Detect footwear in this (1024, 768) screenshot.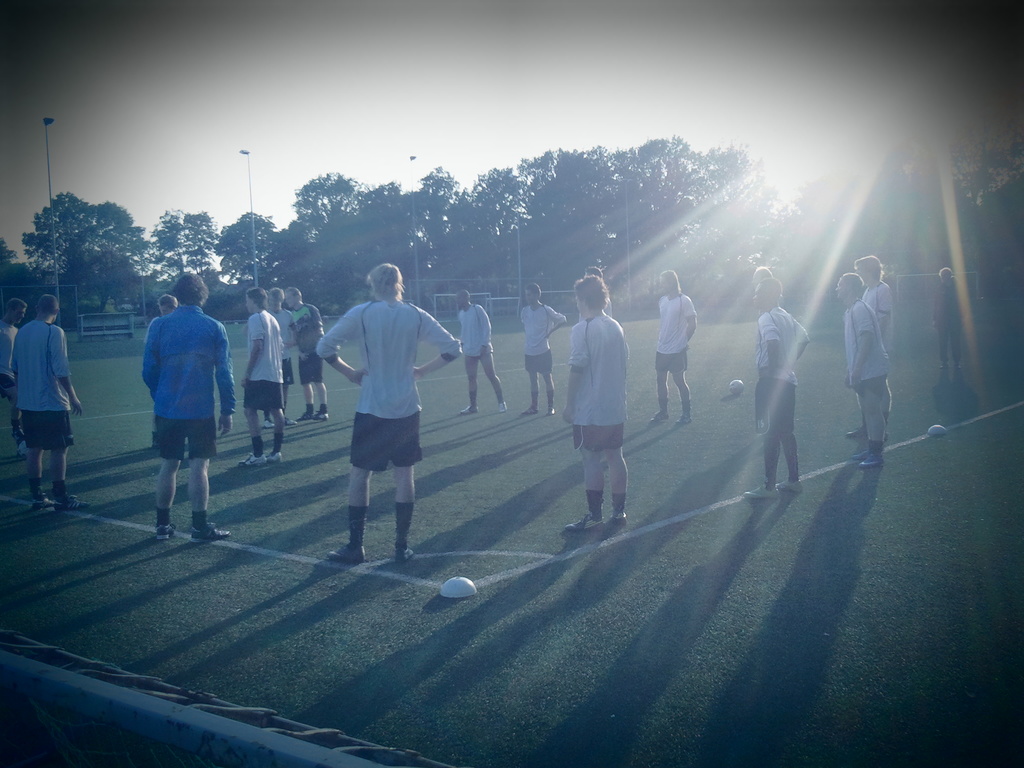
Detection: box(326, 547, 364, 564).
